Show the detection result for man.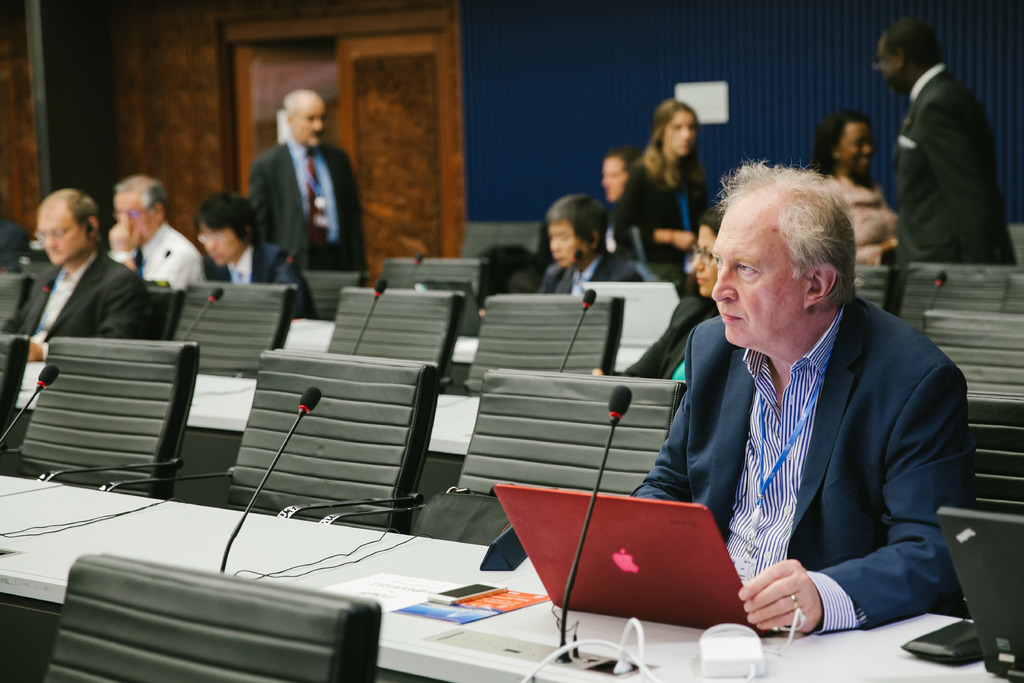
[243, 90, 369, 280].
